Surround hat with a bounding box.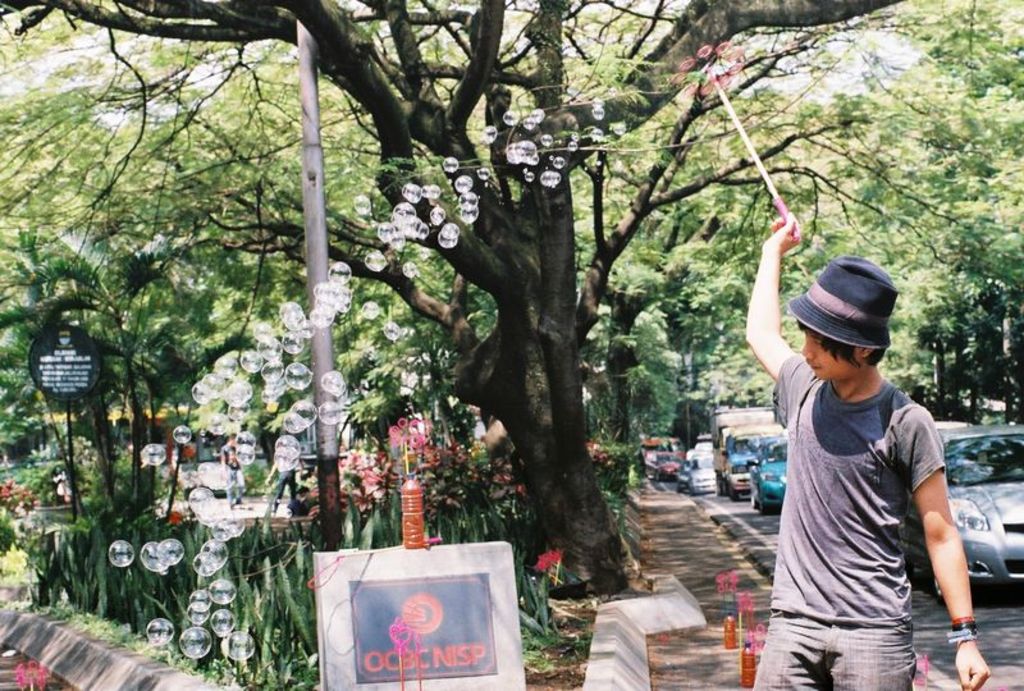
(x1=785, y1=248, x2=900, y2=351).
